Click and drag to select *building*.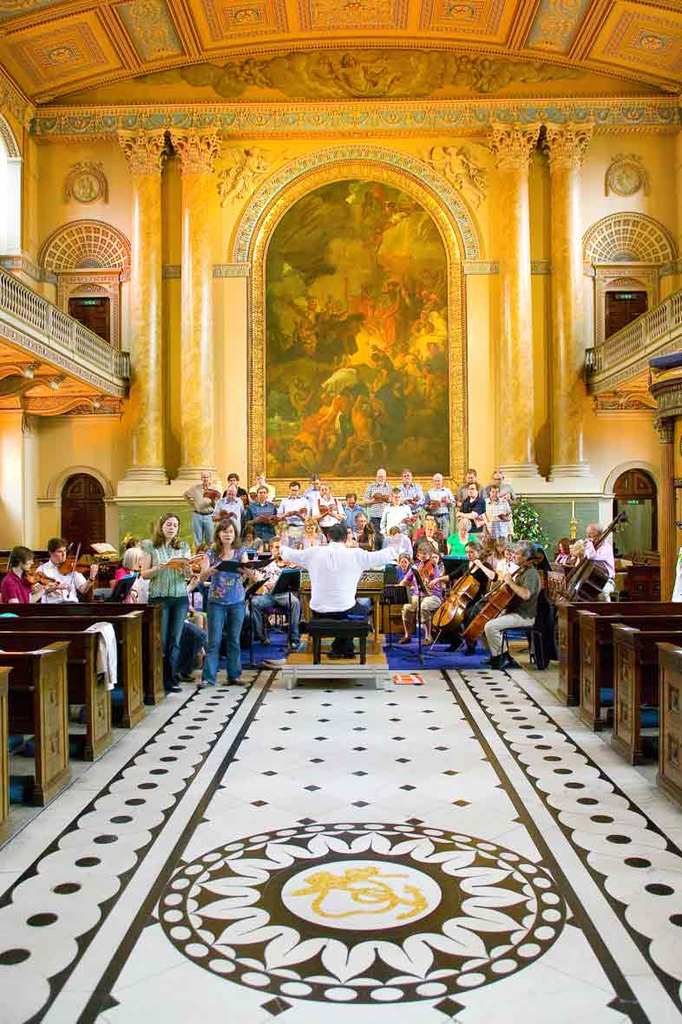
Selection: locate(0, 0, 681, 1021).
